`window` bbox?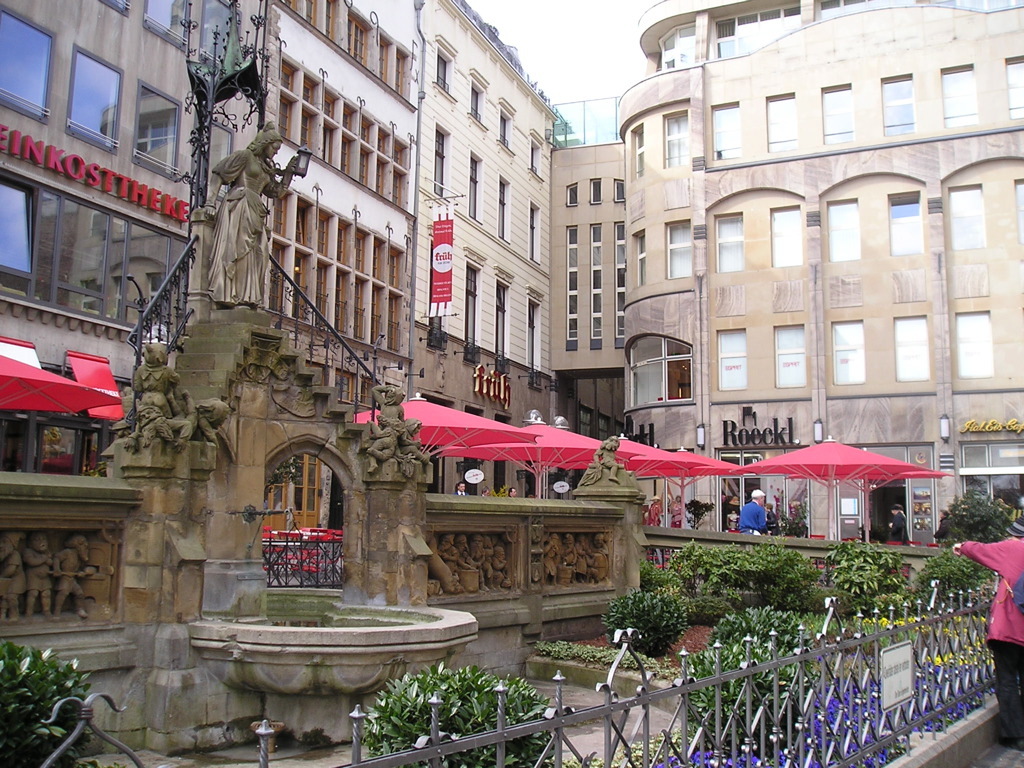
box=[268, 463, 351, 591]
